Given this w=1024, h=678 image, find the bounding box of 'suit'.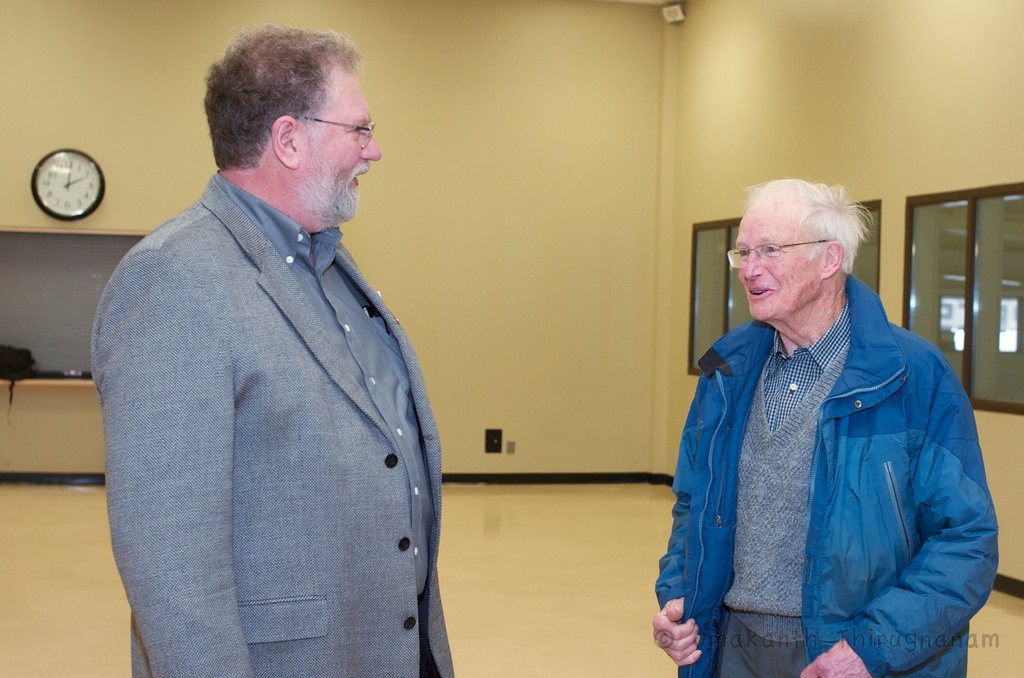
[x1=116, y1=89, x2=540, y2=649].
